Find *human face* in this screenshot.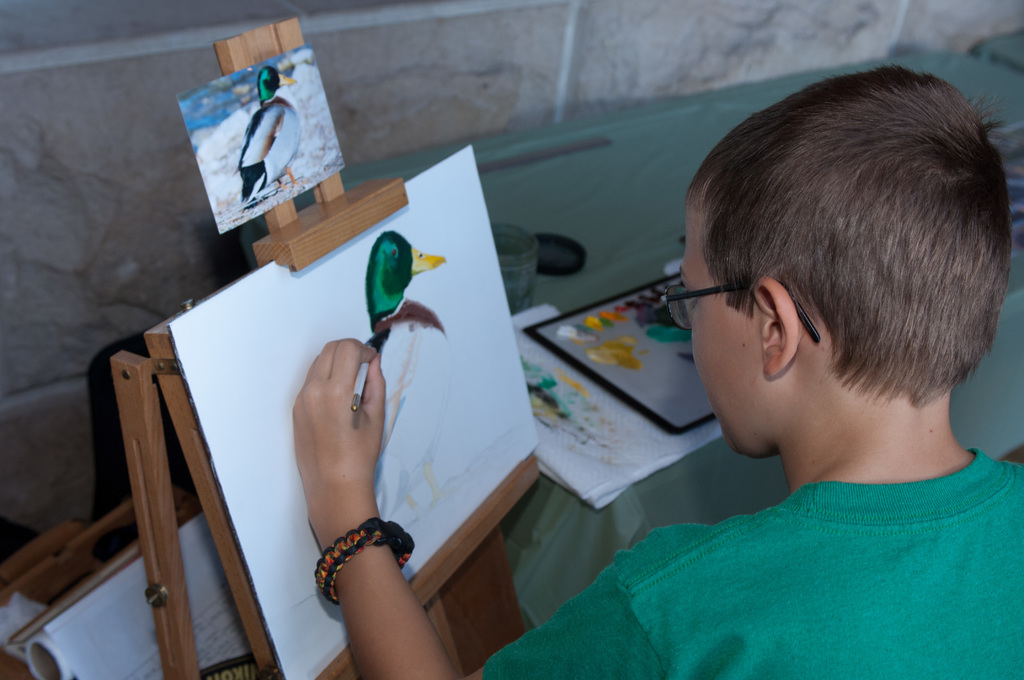
The bounding box for *human face* is box(680, 193, 765, 449).
